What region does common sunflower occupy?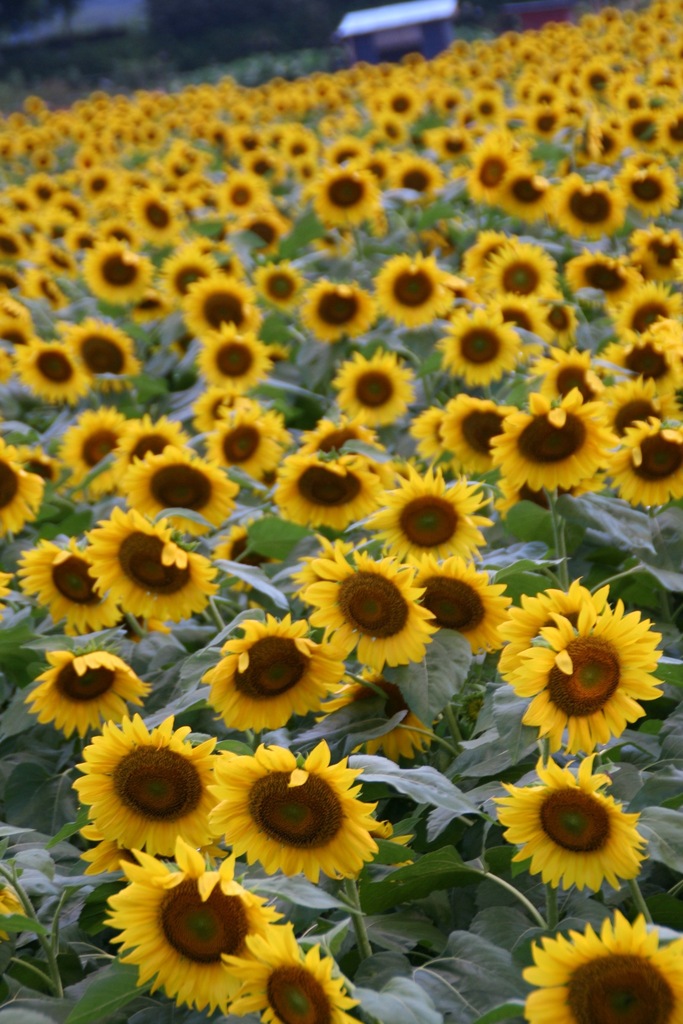
<box>0,458,50,538</box>.
